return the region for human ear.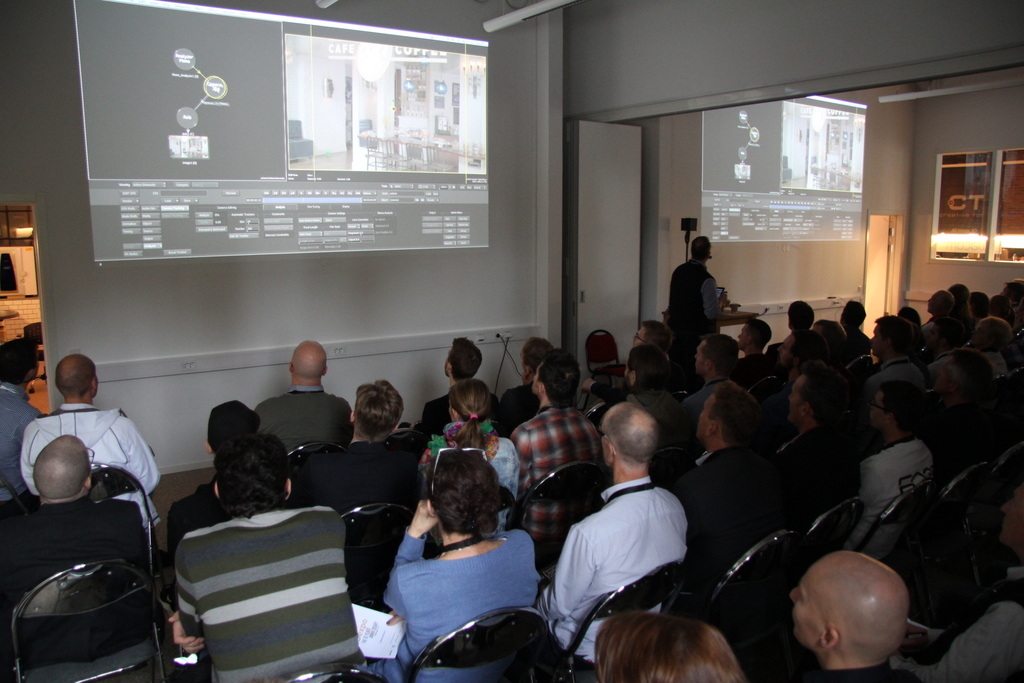
l=453, t=409, r=460, b=423.
